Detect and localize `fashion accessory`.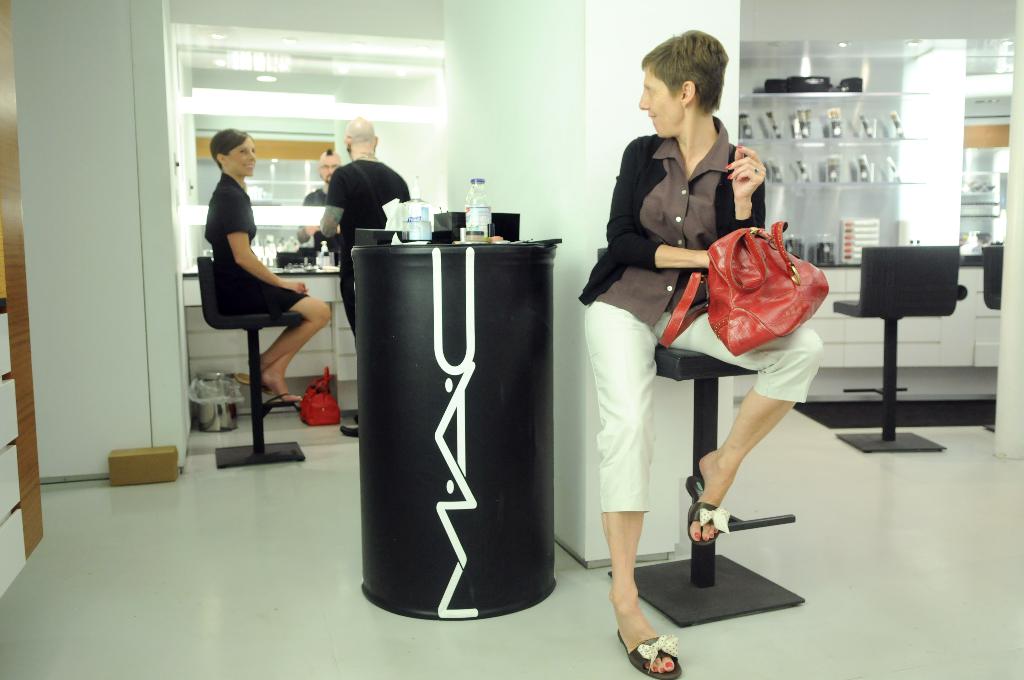
Localized at detection(300, 368, 340, 423).
